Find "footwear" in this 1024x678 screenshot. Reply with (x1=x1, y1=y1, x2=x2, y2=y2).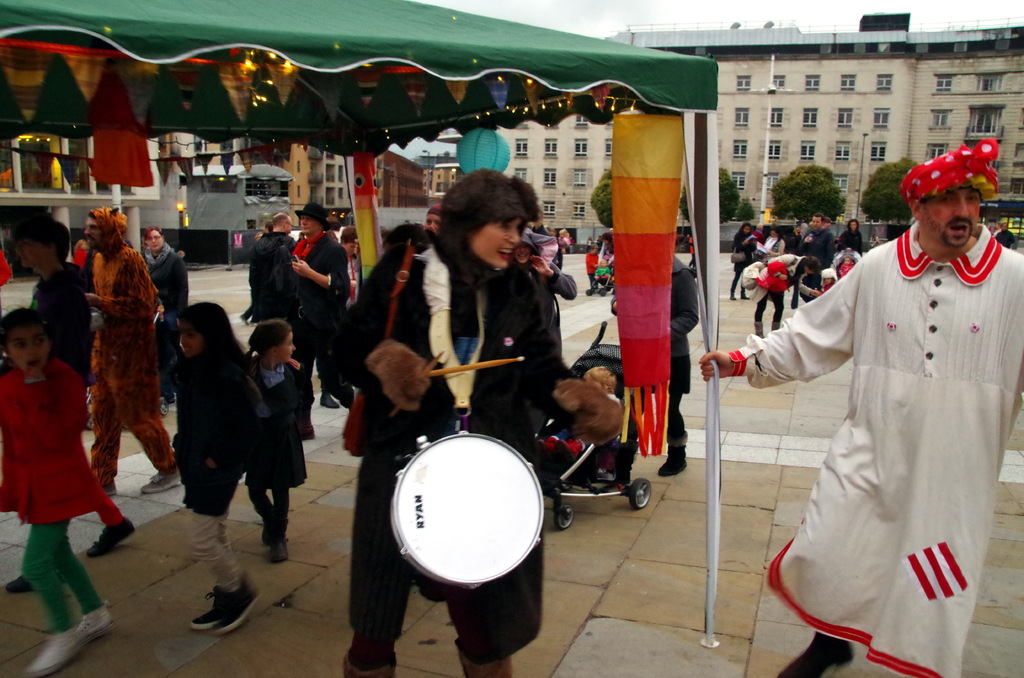
(x1=319, y1=390, x2=339, y2=410).
